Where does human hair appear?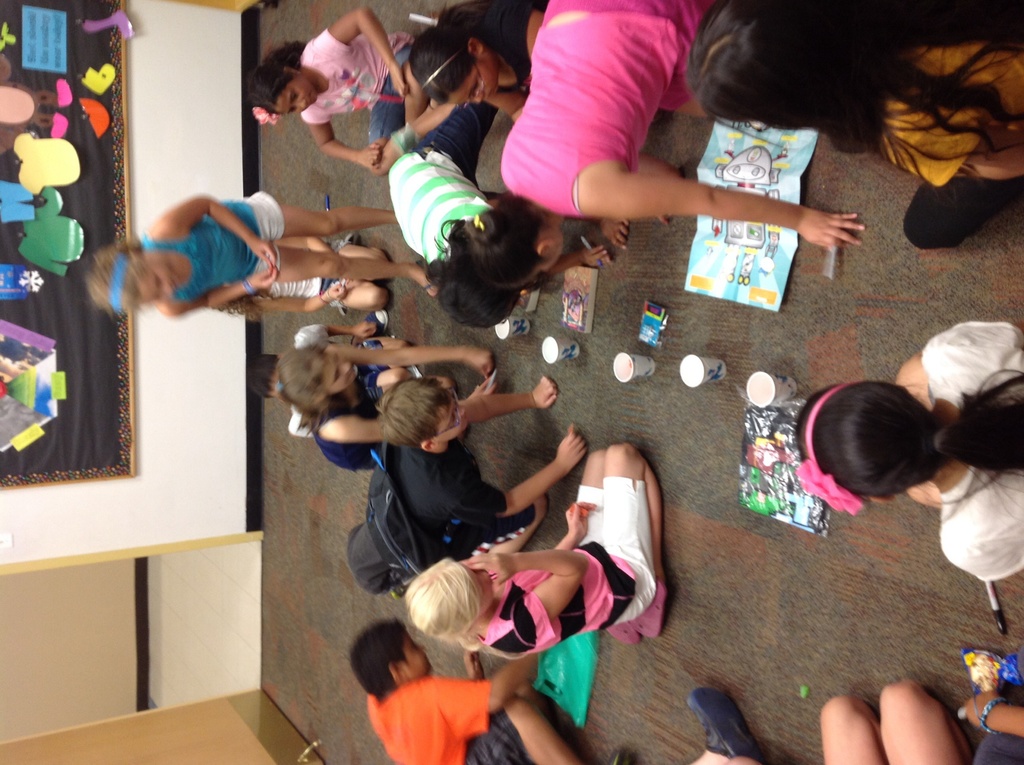
Appears at 377, 380, 451, 460.
